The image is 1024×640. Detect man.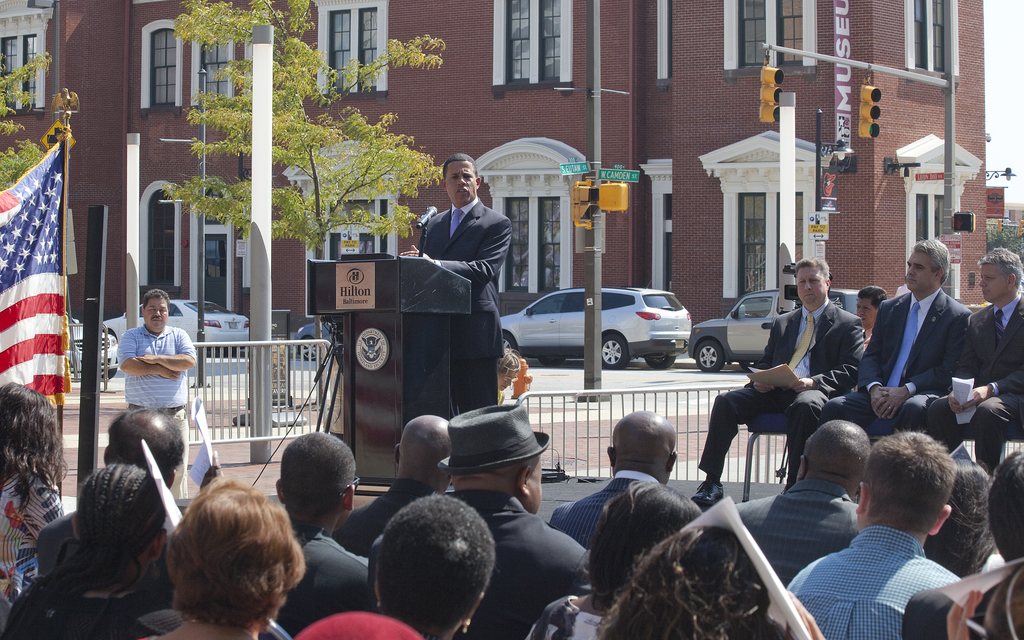
Detection: <box>259,430,374,639</box>.
